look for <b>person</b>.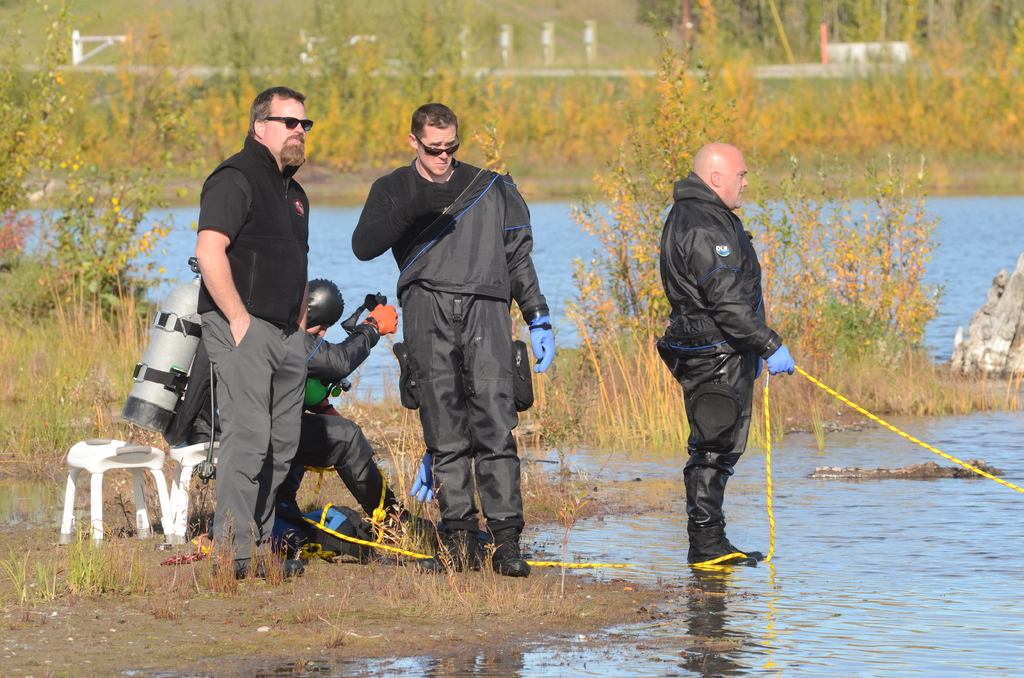
Found: {"left": 186, "top": 80, "right": 309, "bottom": 580}.
